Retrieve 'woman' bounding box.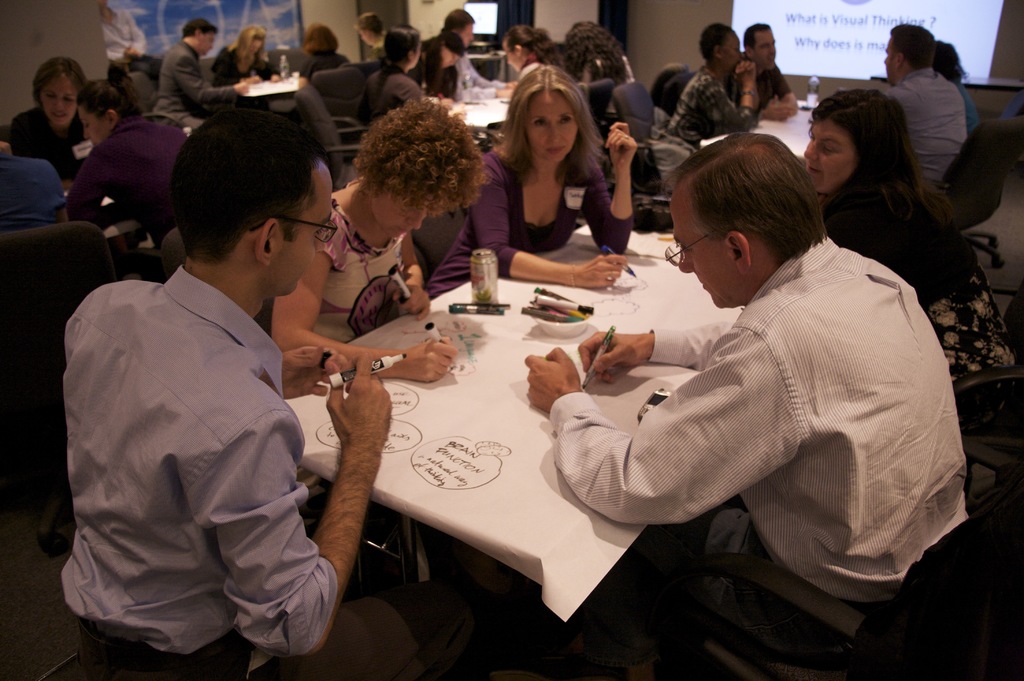
Bounding box: 207:25:281:110.
